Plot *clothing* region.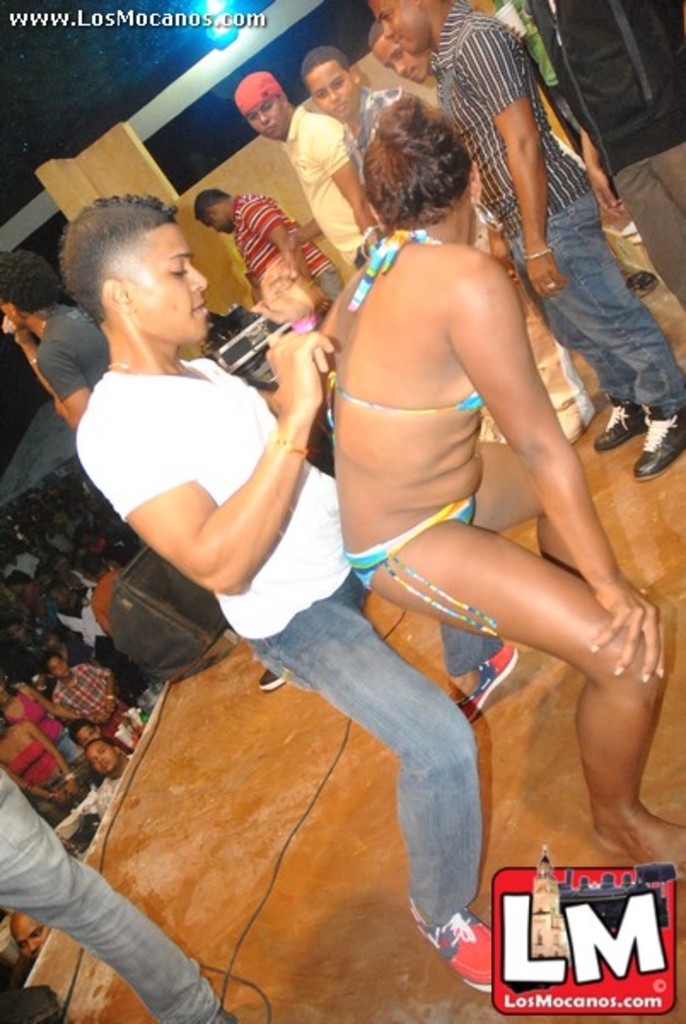
Plotted at pyautogui.locateOnScreen(0, 770, 220, 1022).
